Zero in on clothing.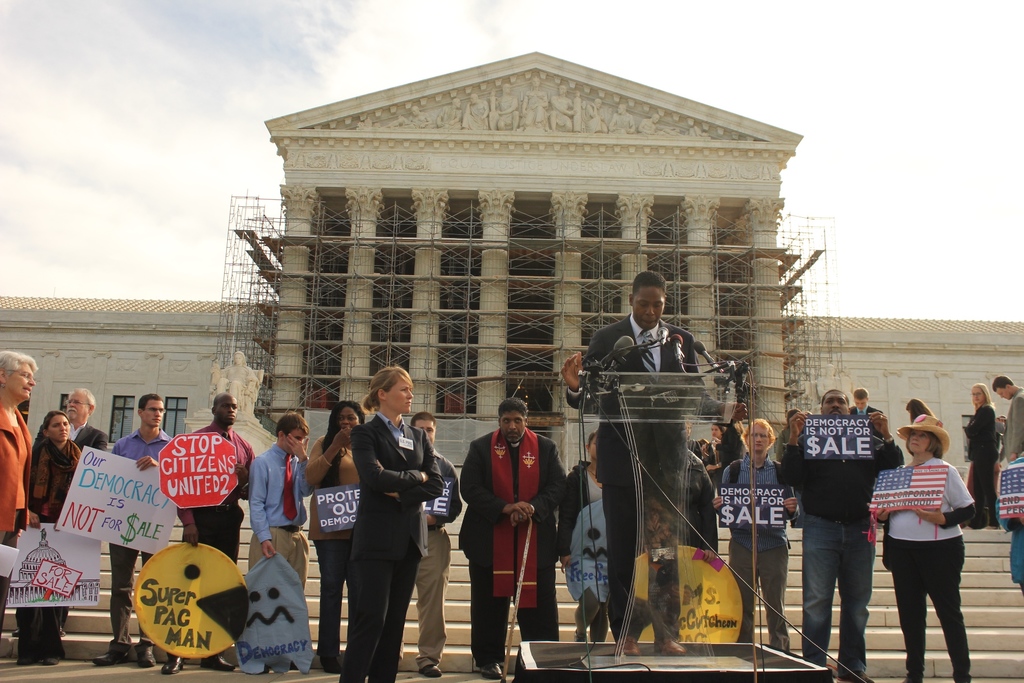
Zeroed in: <bbox>999, 453, 1023, 590</bbox>.
